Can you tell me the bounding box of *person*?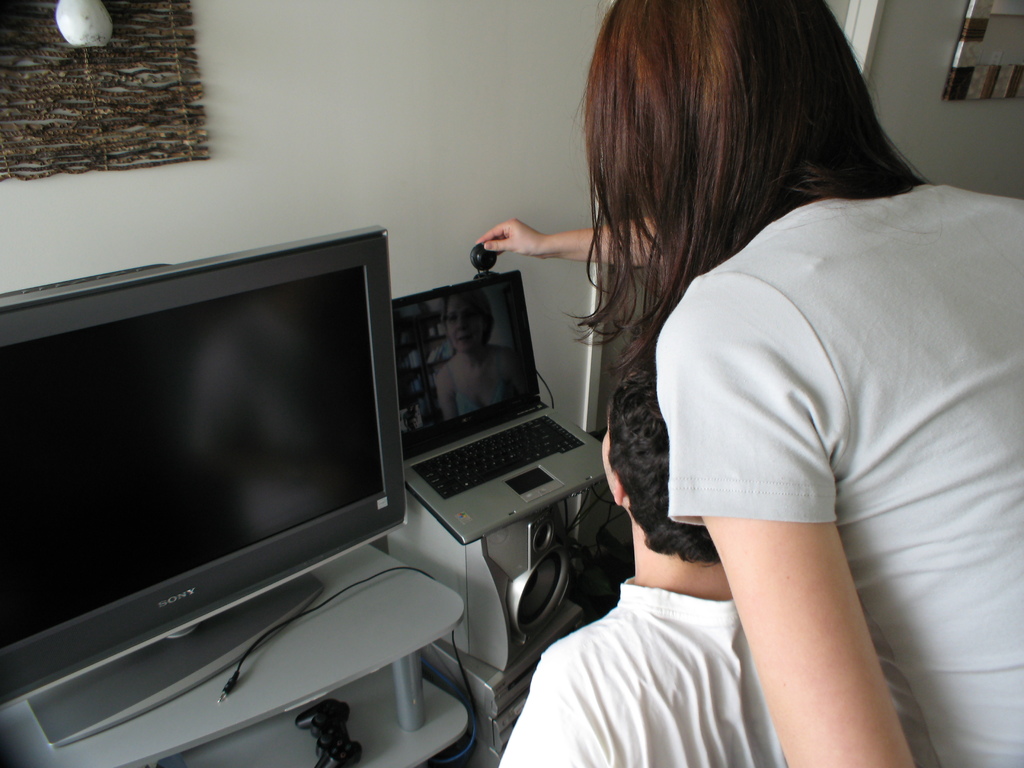
bbox(431, 290, 523, 417).
